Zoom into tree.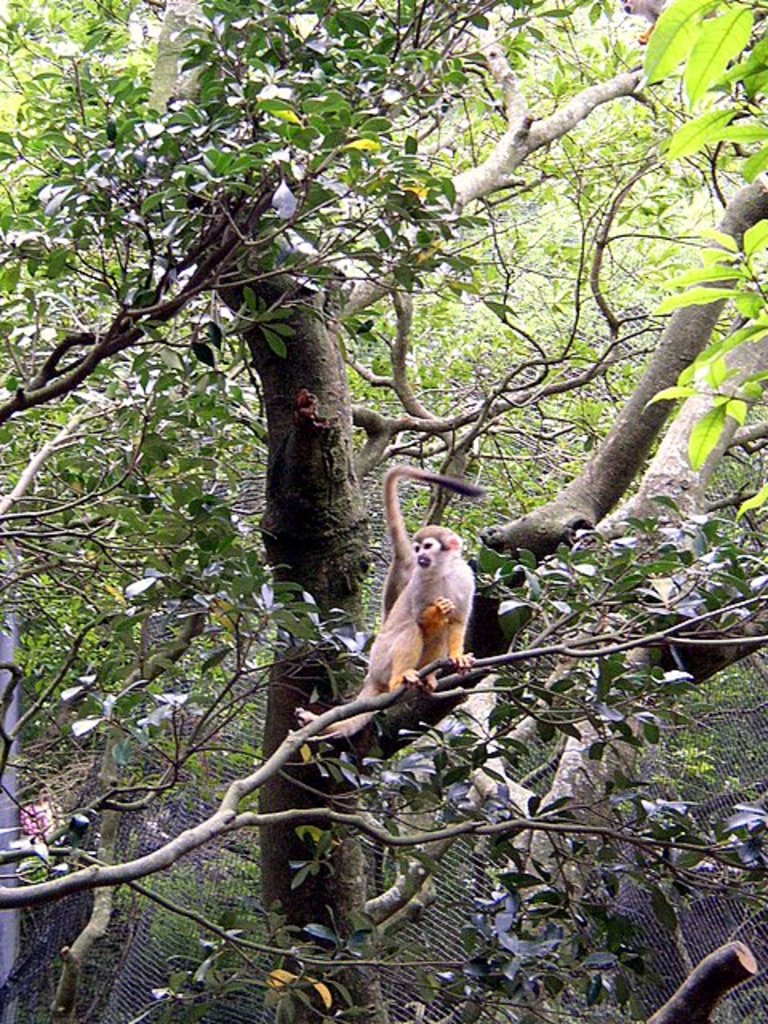
Zoom target: crop(0, 0, 766, 1022).
